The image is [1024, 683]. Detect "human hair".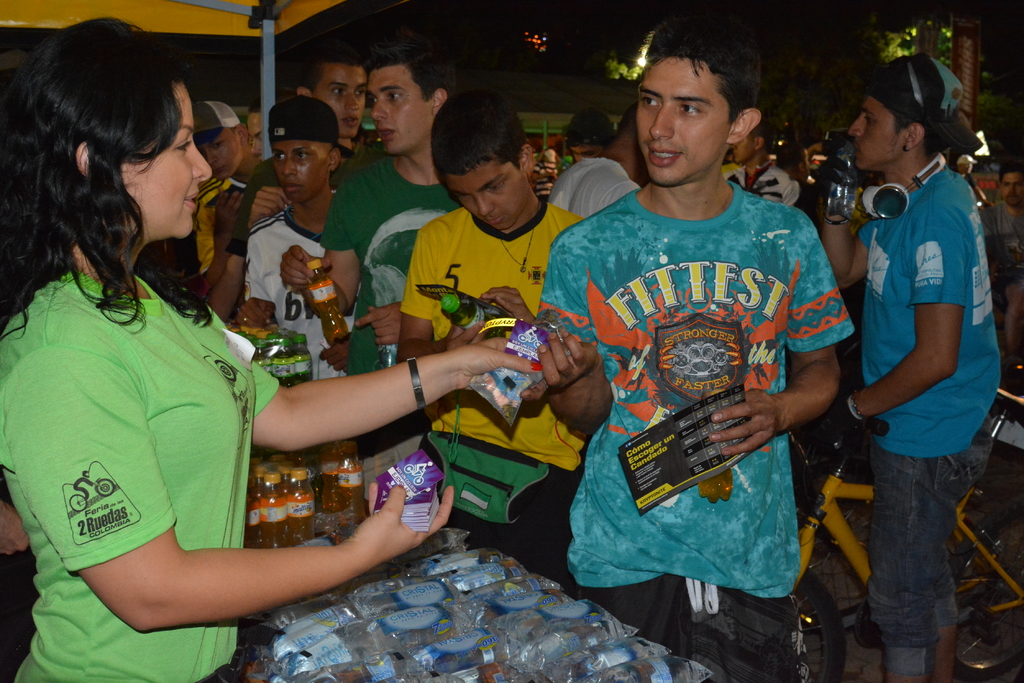
Detection: box(428, 91, 522, 165).
